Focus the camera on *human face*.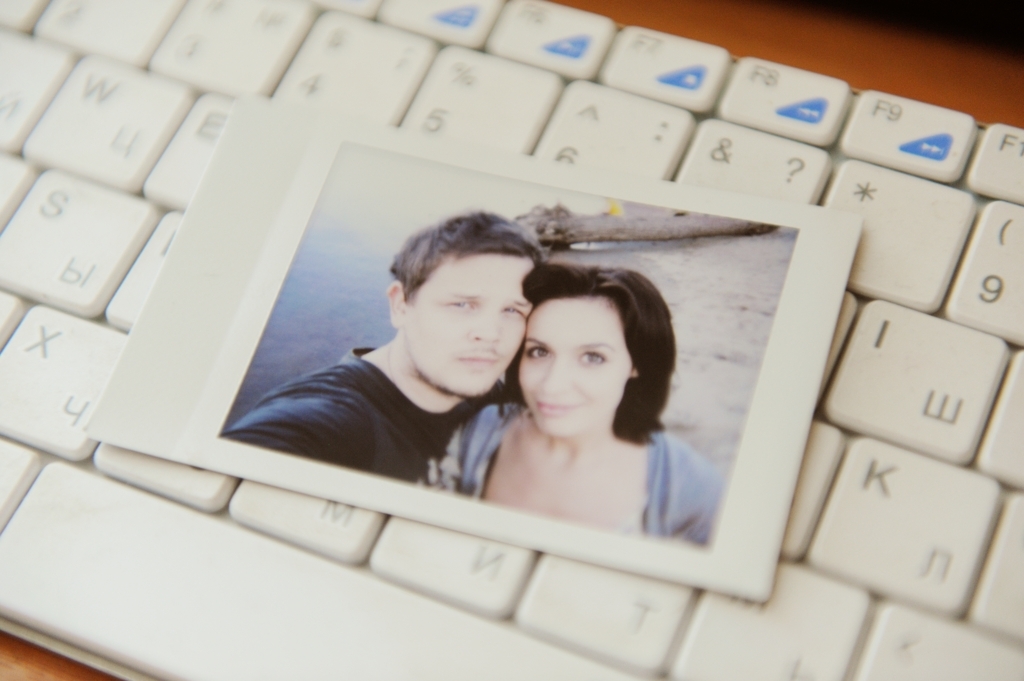
Focus region: box=[521, 297, 632, 439].
